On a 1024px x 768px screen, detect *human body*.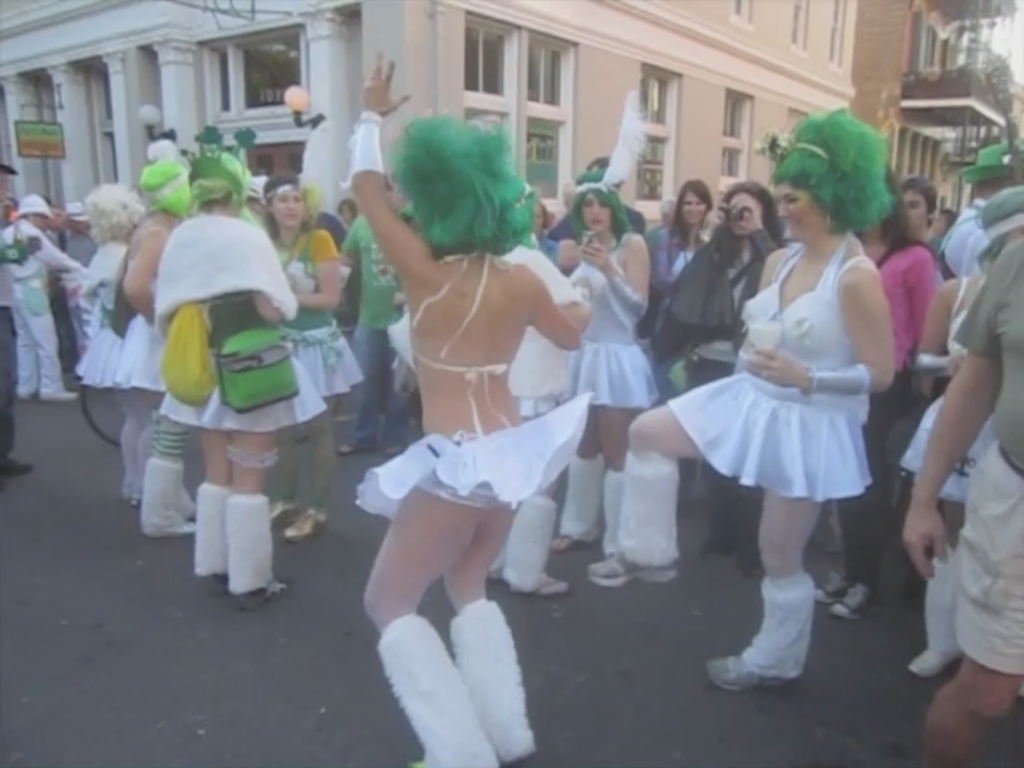
316:209:395:405.
